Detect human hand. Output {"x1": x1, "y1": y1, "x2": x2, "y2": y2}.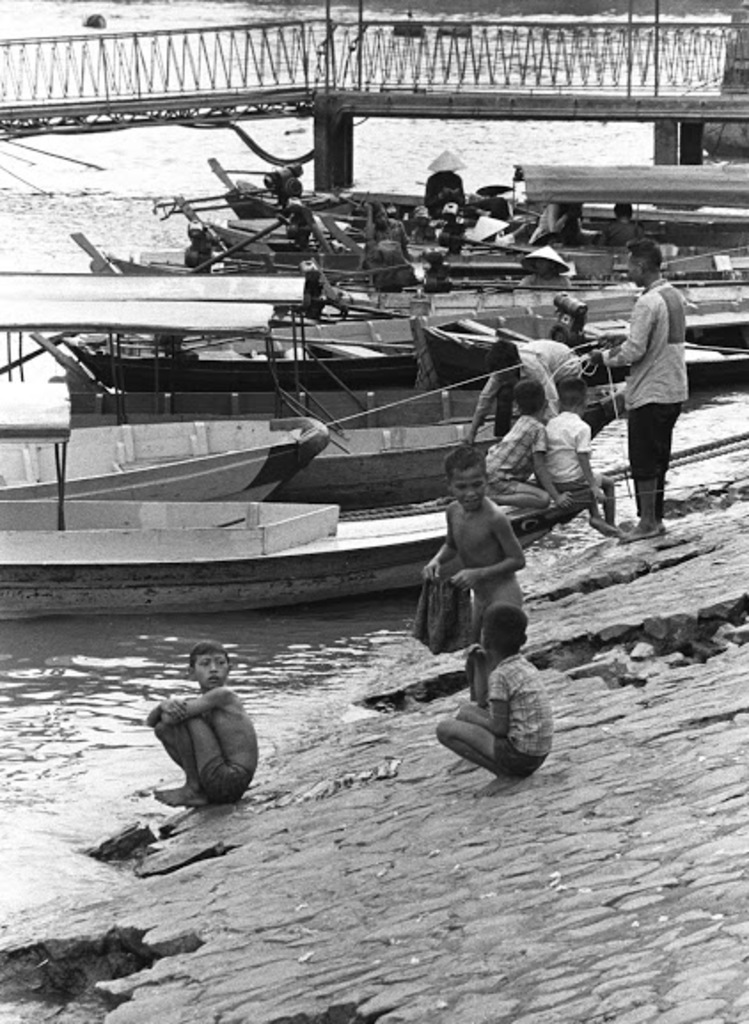
{"x1": 587, "y1": 346, "x2": 605, "y2": 366}.
